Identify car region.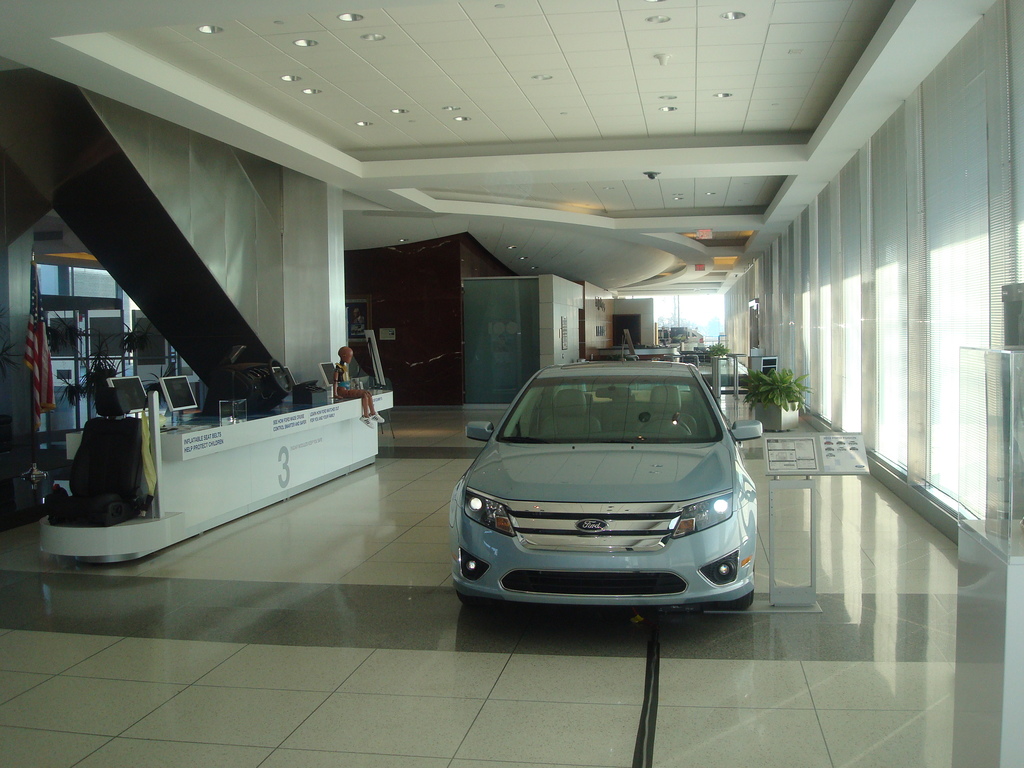
Region: x1=448 y1=357 x2=762 y2=609.
